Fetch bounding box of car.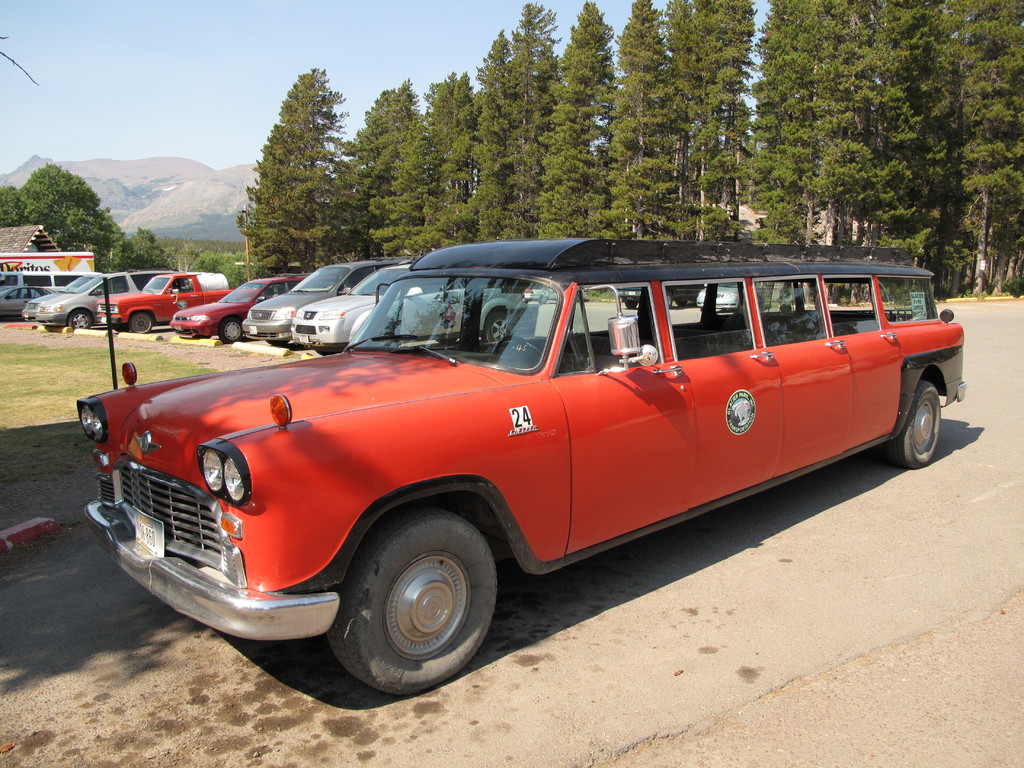
Bbox: pyautogui.locateOnScreen(84, 270, 246, 332).
